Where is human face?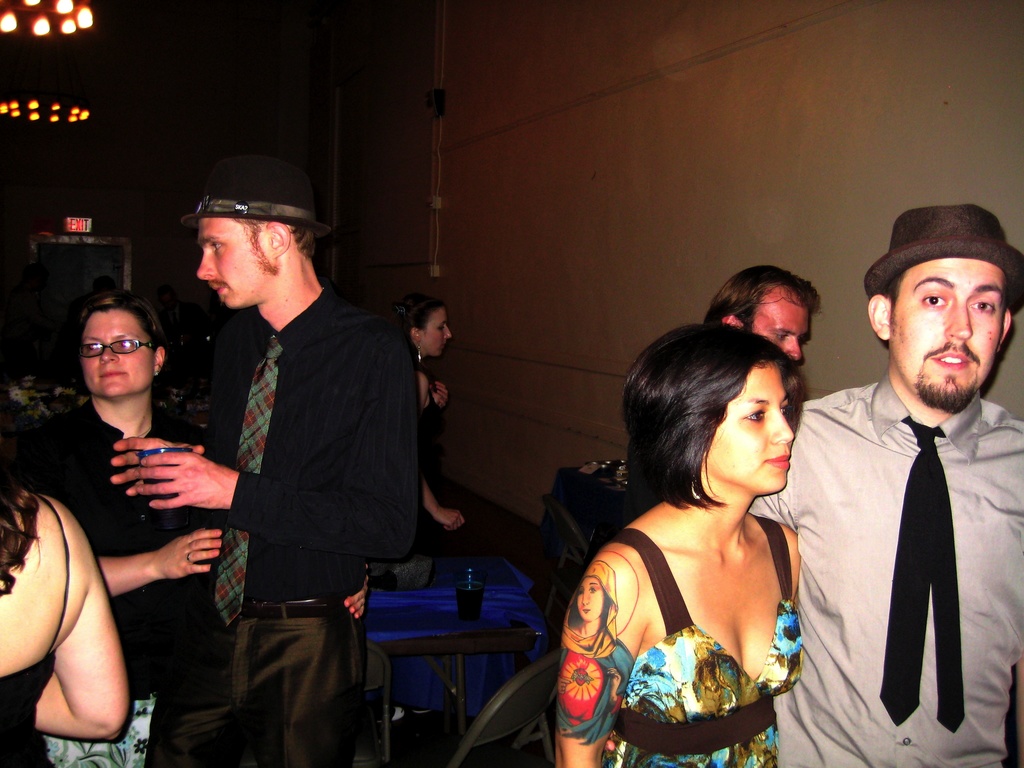
740 296 809 365.
